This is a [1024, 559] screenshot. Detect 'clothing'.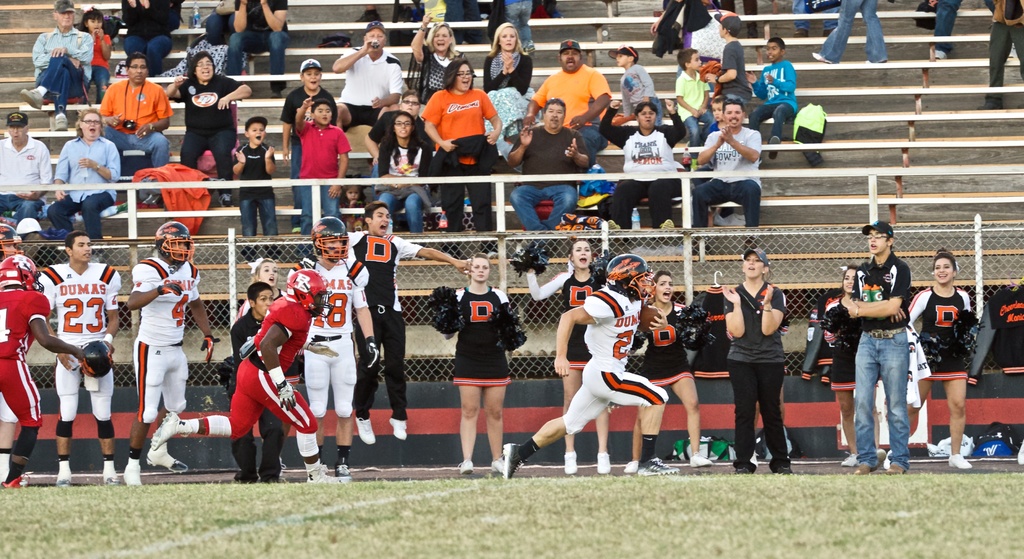
box=[684, 283, 735, 373].
